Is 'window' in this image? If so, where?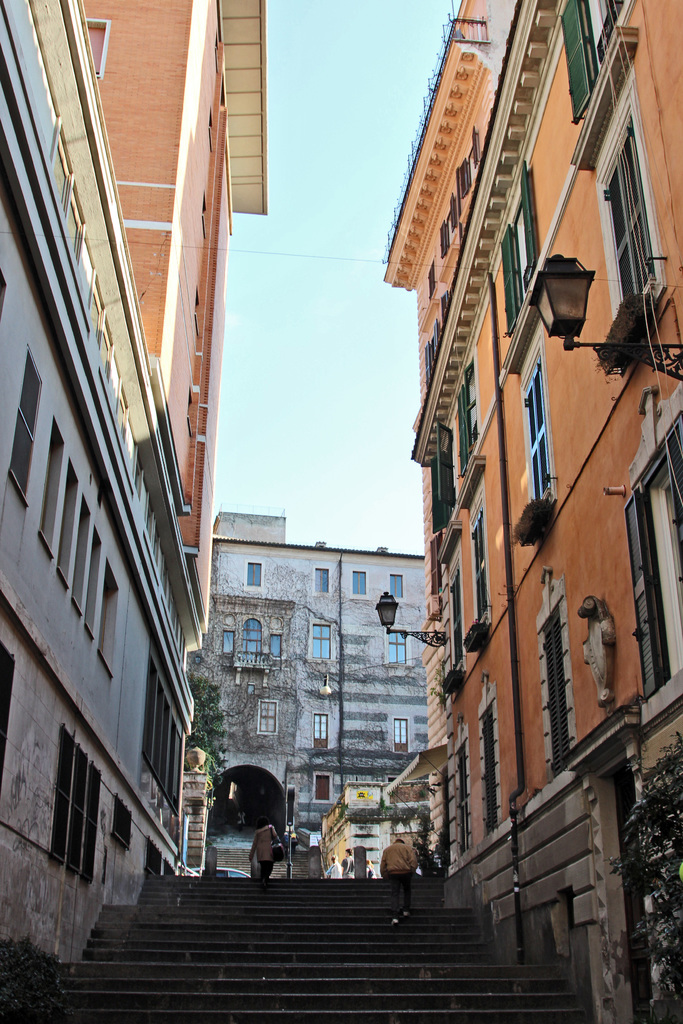
Yes, at (left=246, top=563, right=262, bottom=586).
